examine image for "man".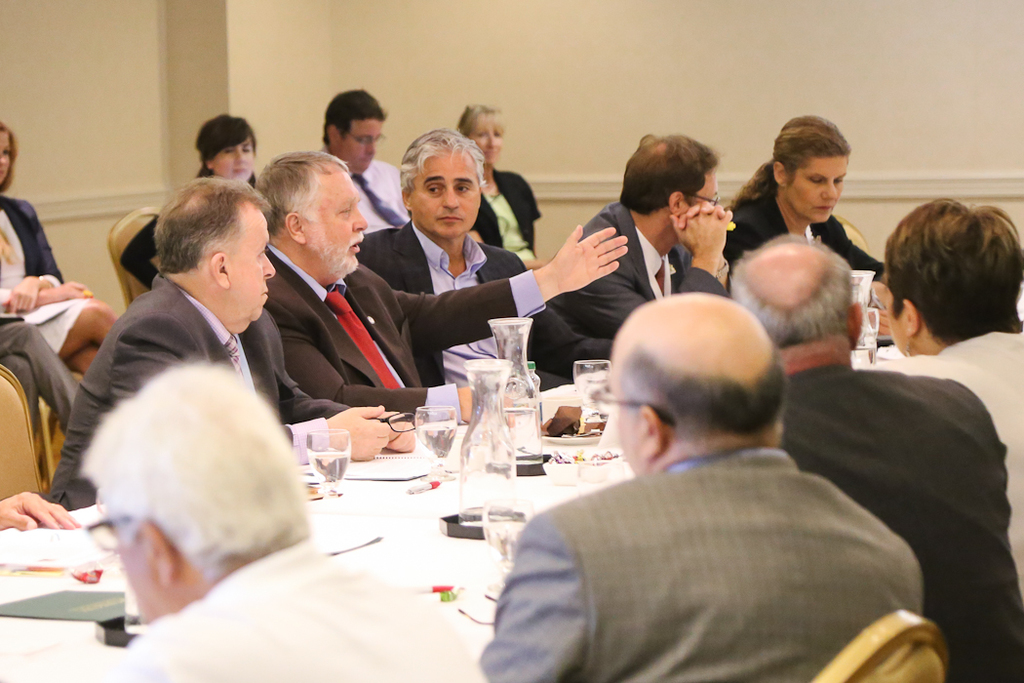
Examination result: [729,239,1023,682].
